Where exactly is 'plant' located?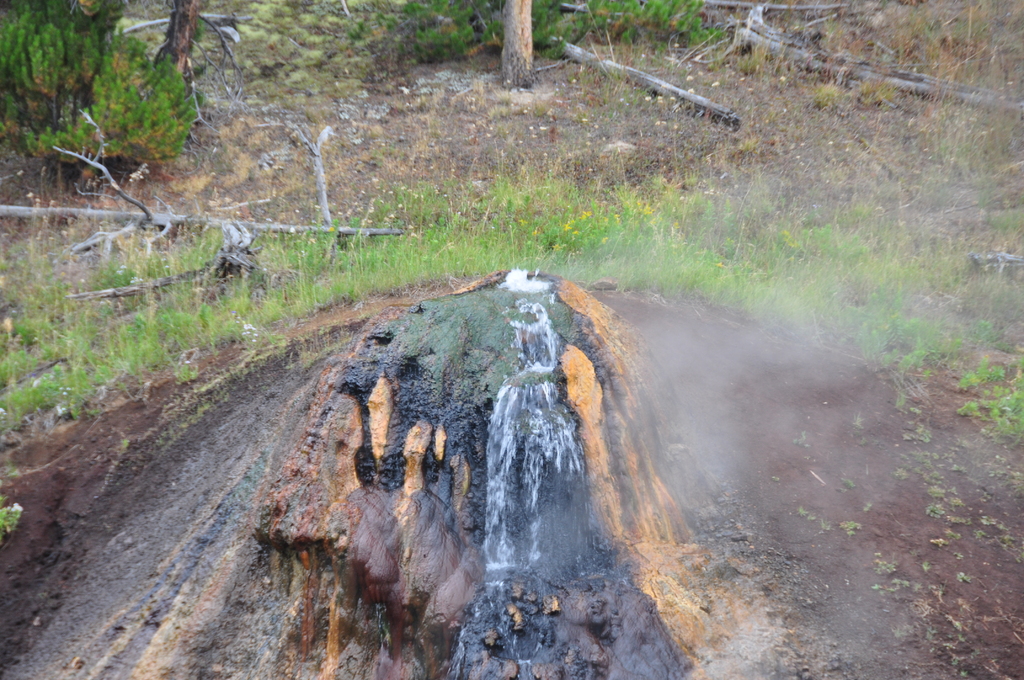
Its bounding box is l=879, t=560, r=895, b=571.
